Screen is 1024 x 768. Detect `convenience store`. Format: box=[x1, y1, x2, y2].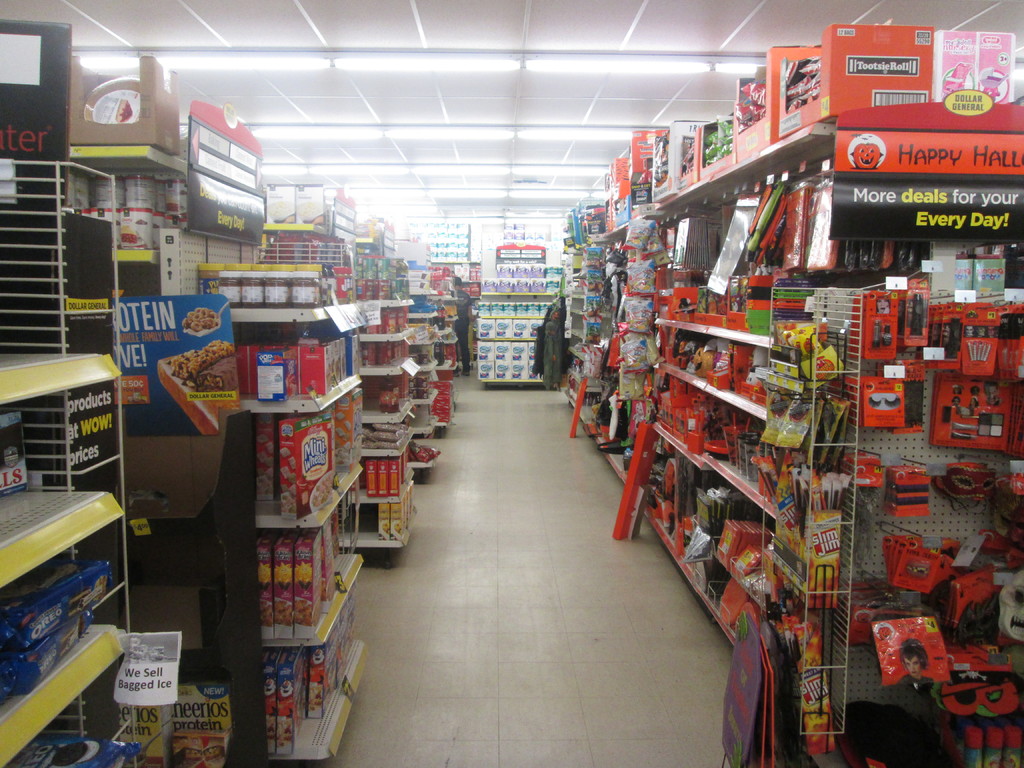
box=[3, 15, 1023, 766].
